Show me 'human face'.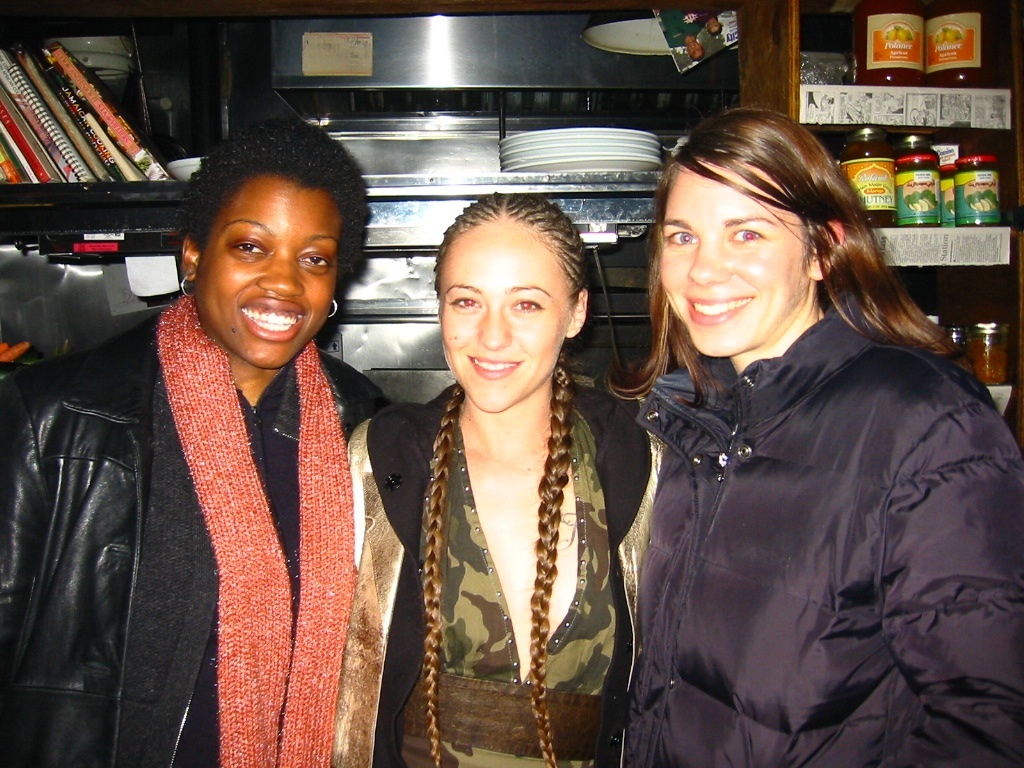
'human face' is here: (198, 191, 344, 367).
